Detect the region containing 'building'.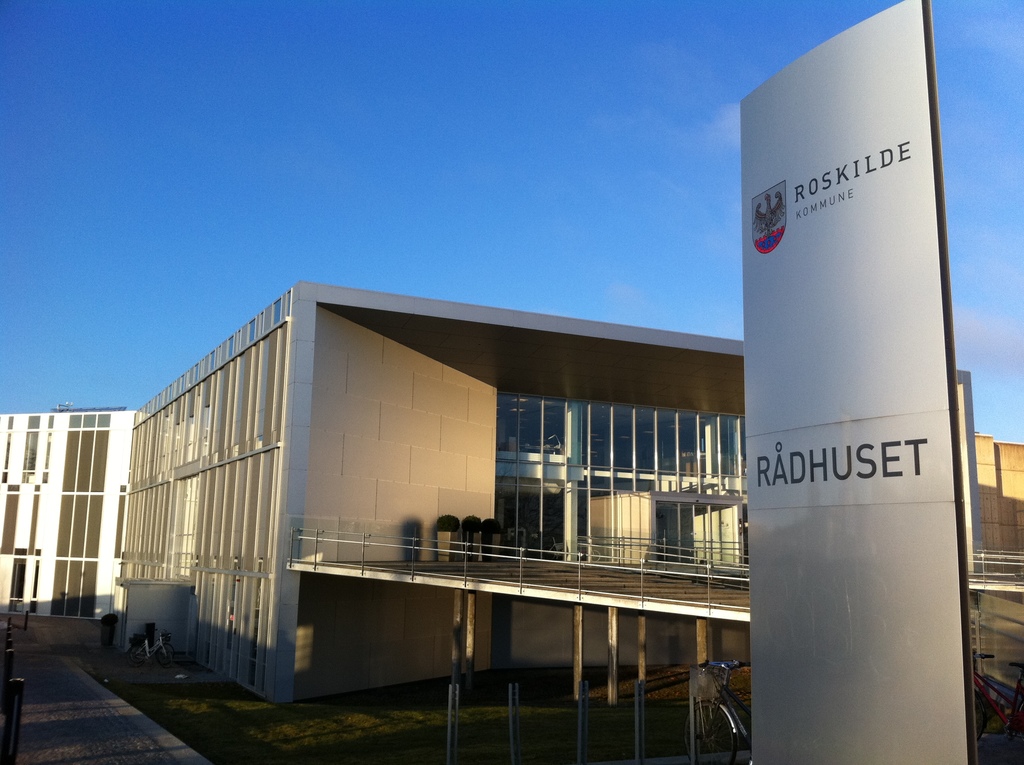
box=[973, 432, 1023, 603].
